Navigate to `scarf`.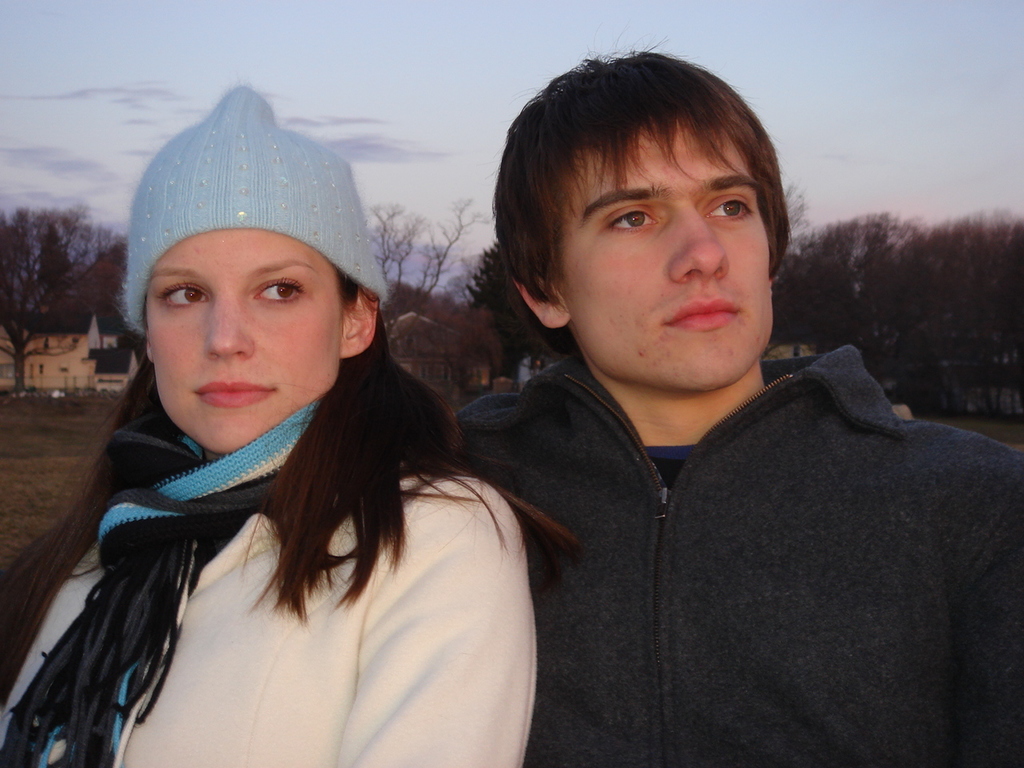
Navigation target: [0,390,323,767].
